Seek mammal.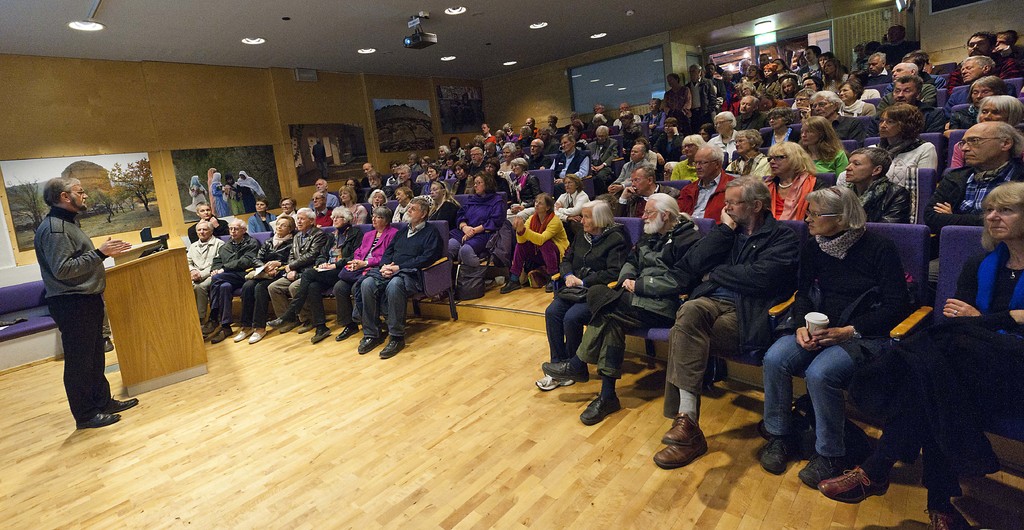
l=185, t=174, r=206, b=218.
